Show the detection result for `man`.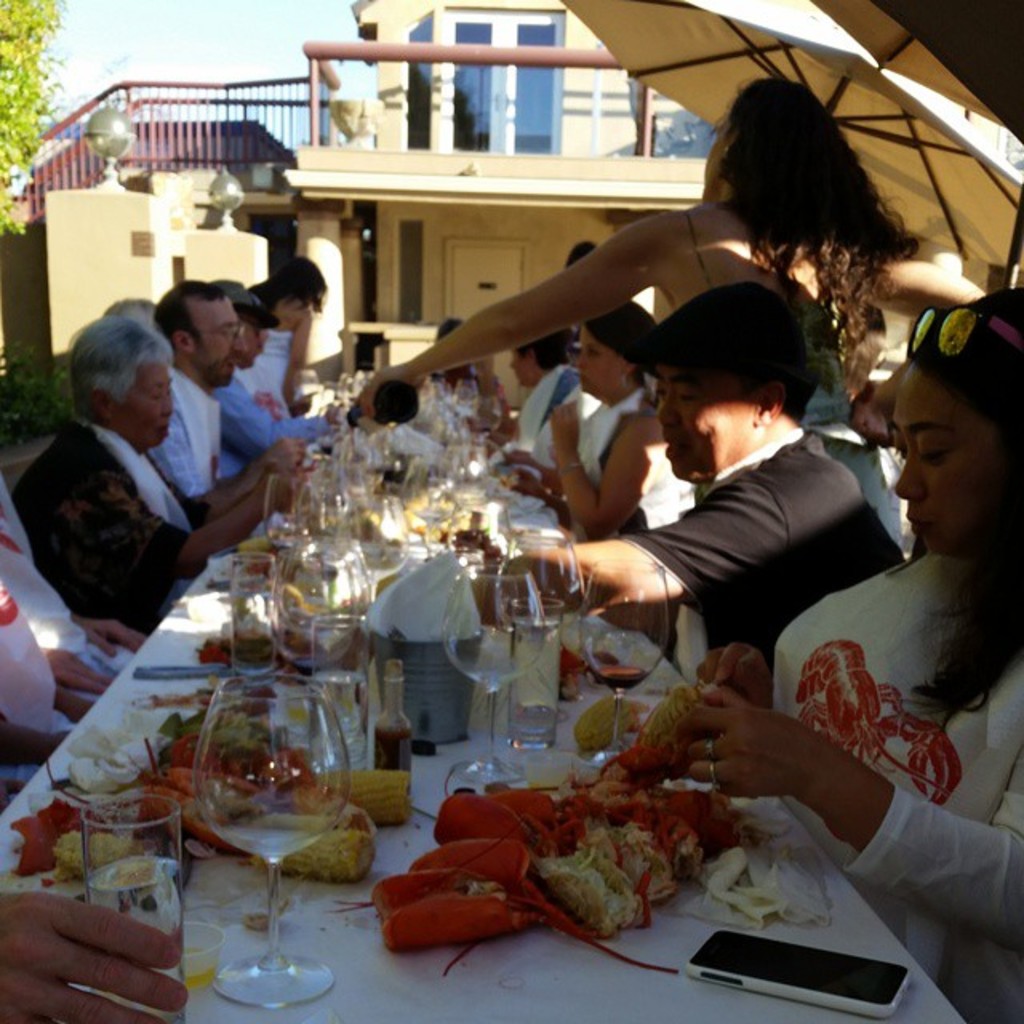
x1=150 y1=275 x2=306 y2=517.
